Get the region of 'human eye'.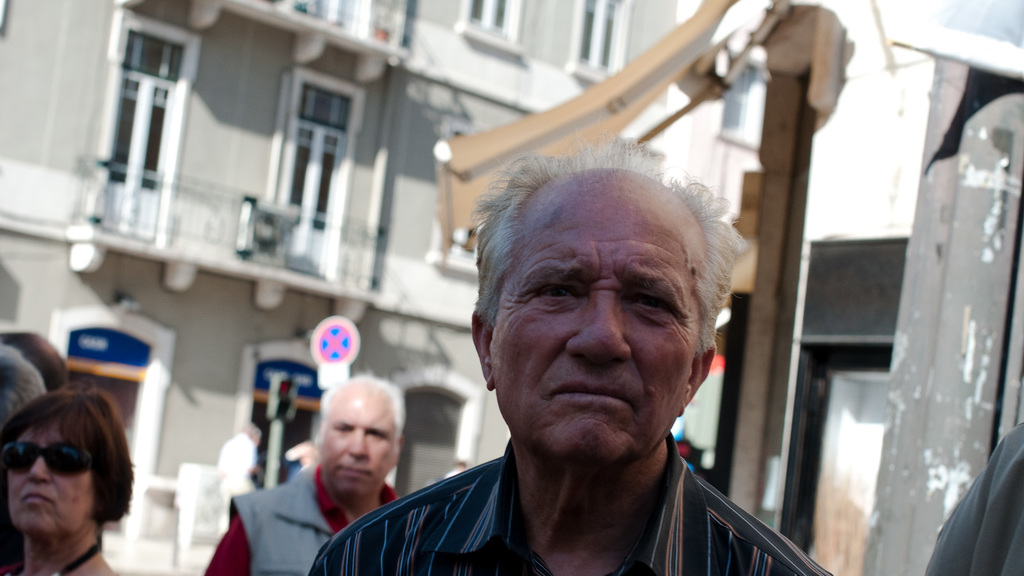
rect(366, 428, 385, 442).
